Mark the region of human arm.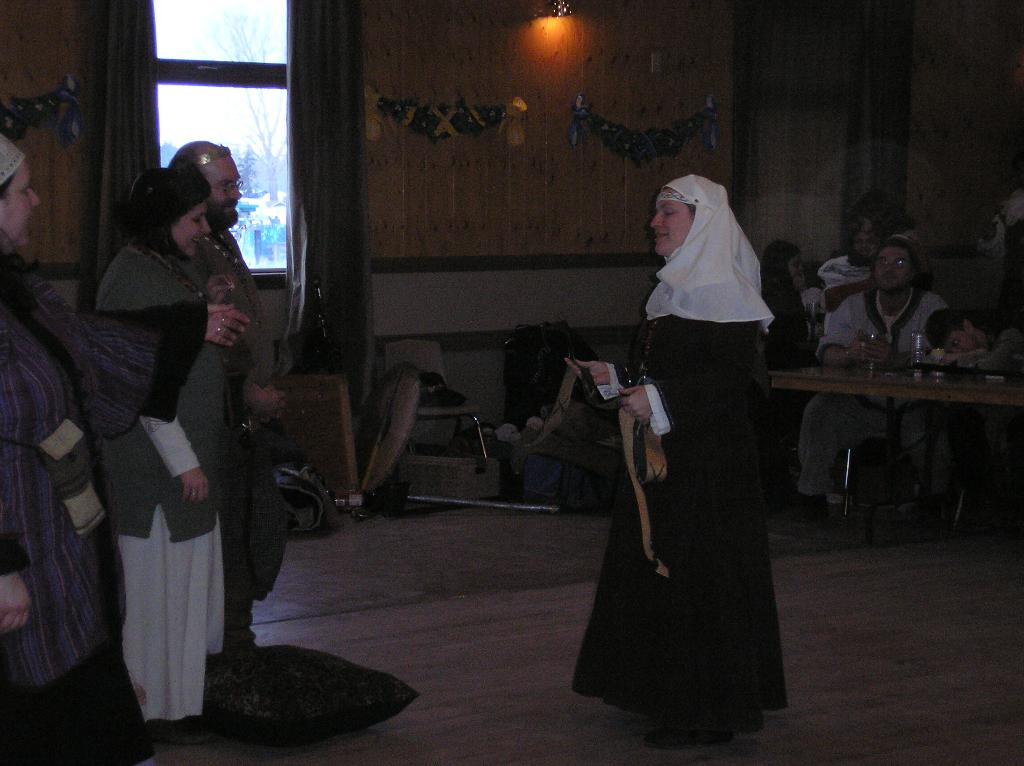
Region: bbox(559, 351, 639, 397).
